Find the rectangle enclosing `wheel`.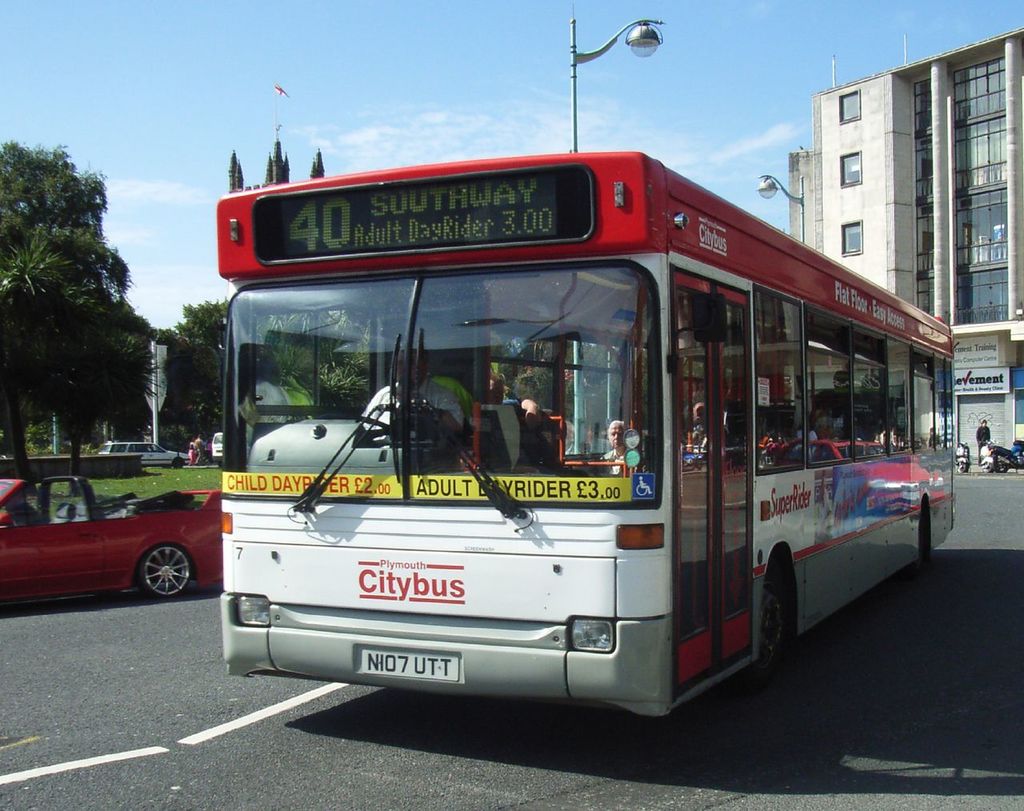
pyautogui.locateOnScreen(978, 457, 990, 473).
